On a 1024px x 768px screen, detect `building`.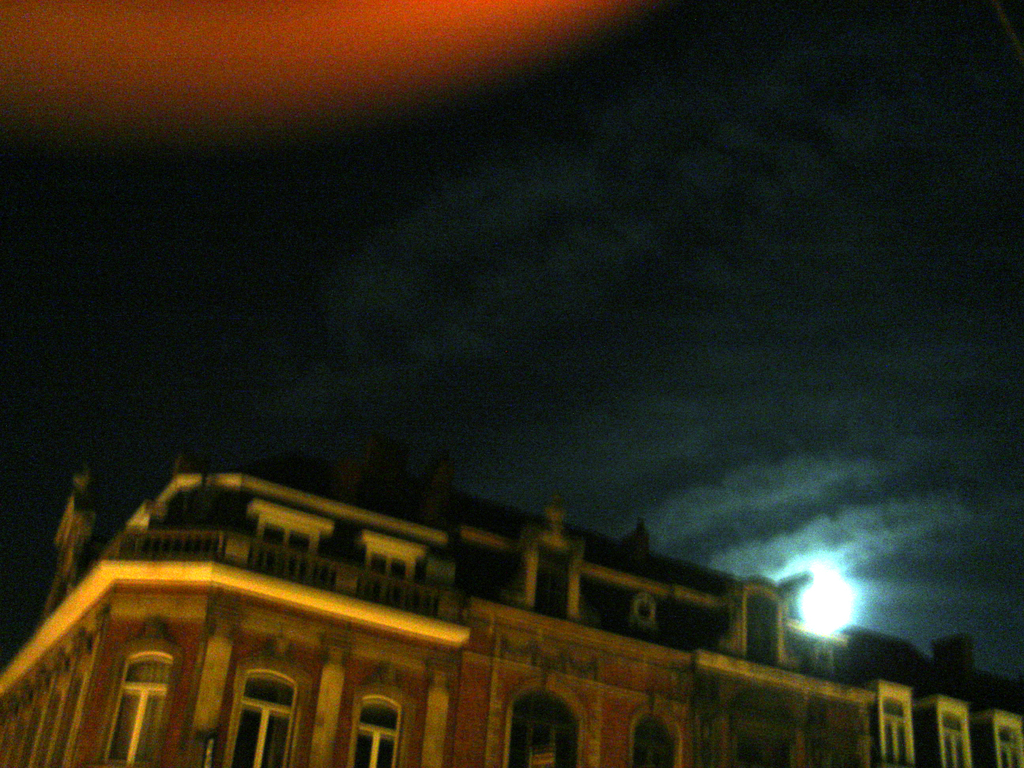
{"left": 0, "top": 466, "right": 1023, "bottom": 767}.
